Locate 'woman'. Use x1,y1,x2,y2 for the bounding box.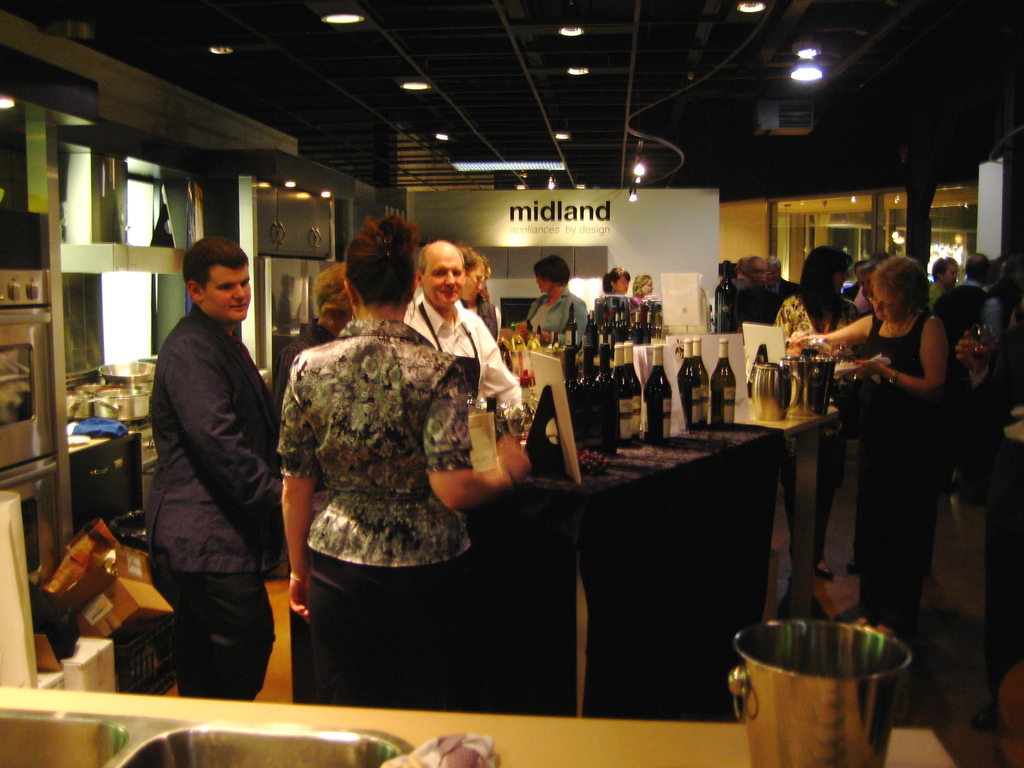
521,254,588,345.
